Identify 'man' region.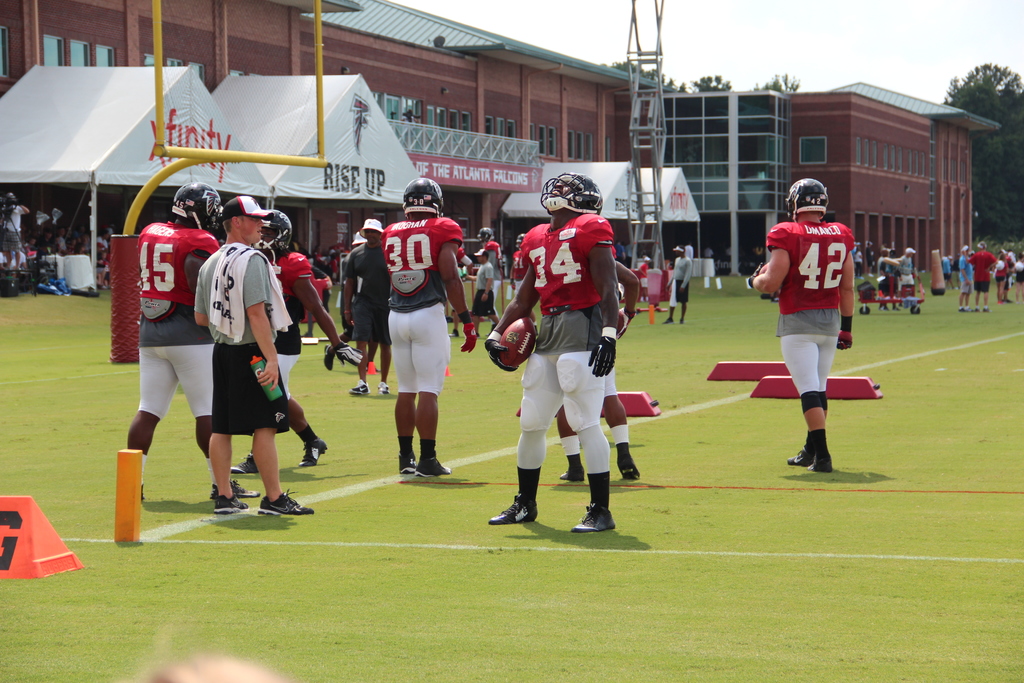
Region: select_region(351, 220, 394, 393).
